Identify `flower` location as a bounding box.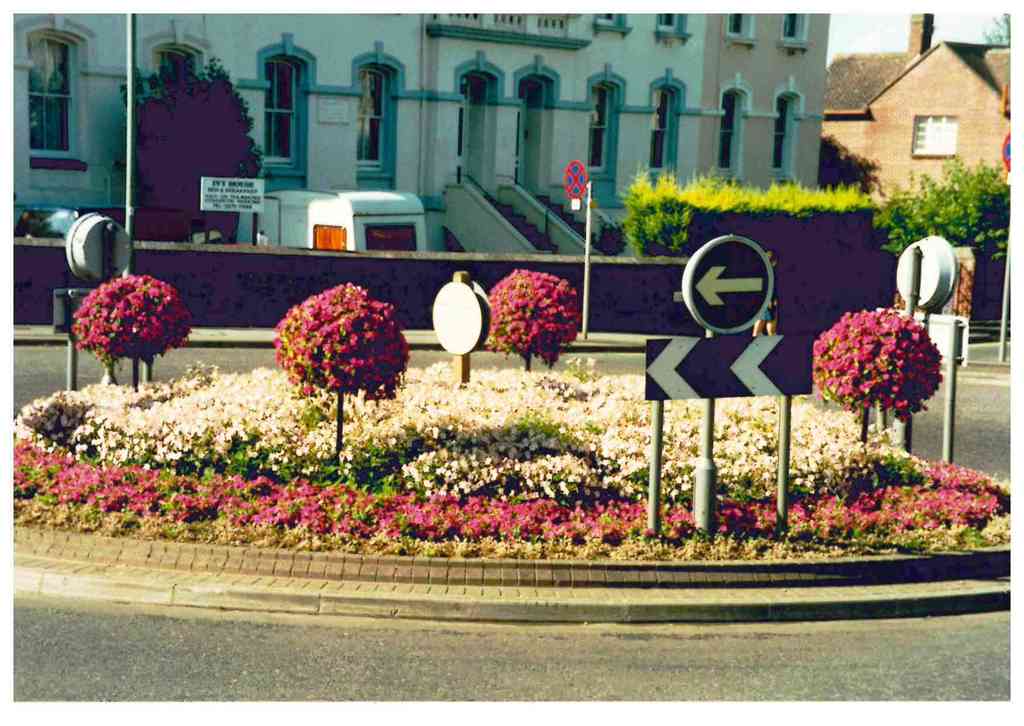
bbox=[60, 268, 199, 388].
